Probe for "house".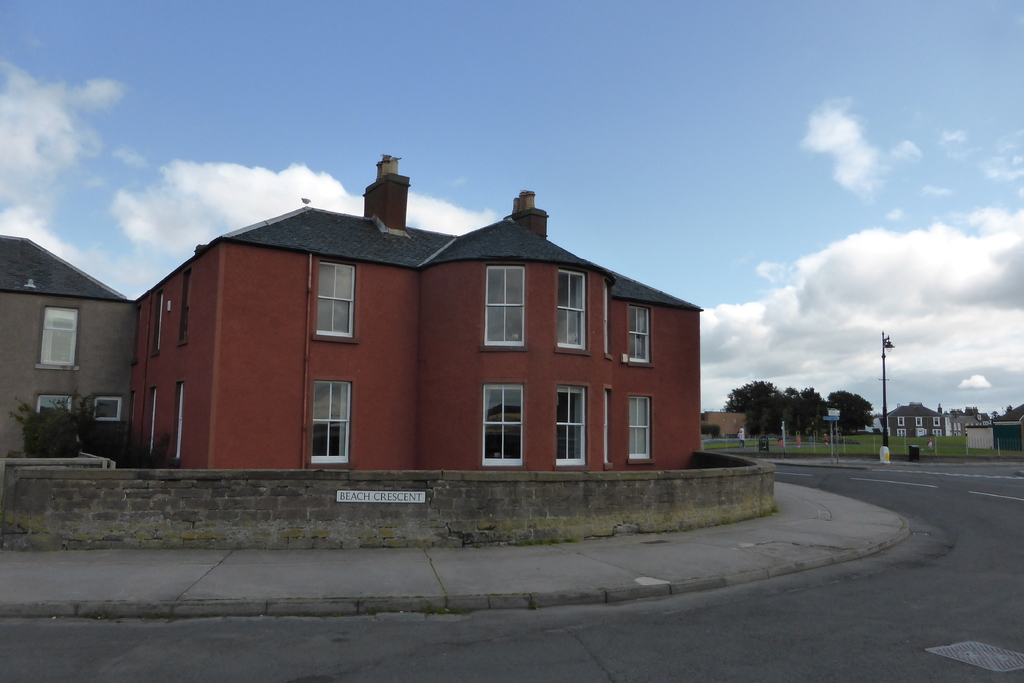
Probe result: {"x1": 886, "y1": 402, "x2": 948, "y2": 441}.
